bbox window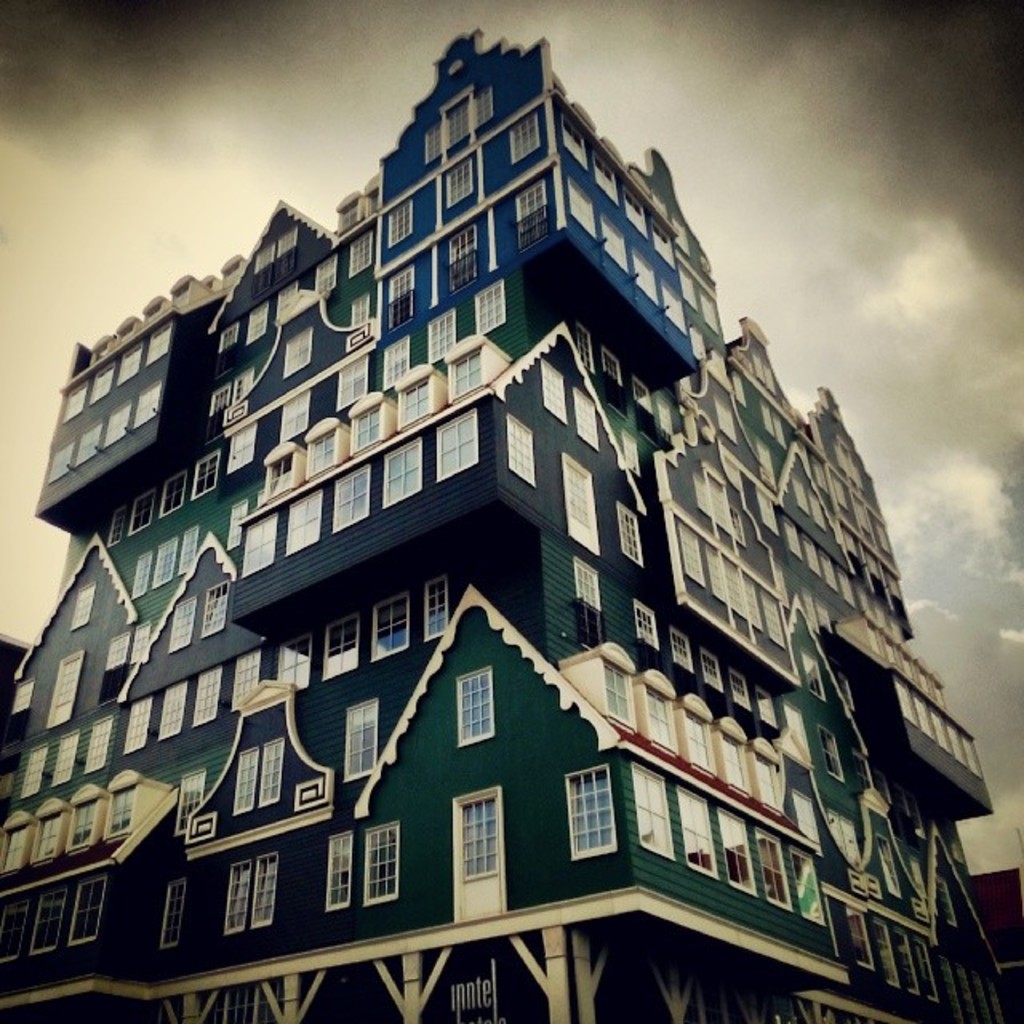
x1=29, y1=888, x2=66, y2=954
